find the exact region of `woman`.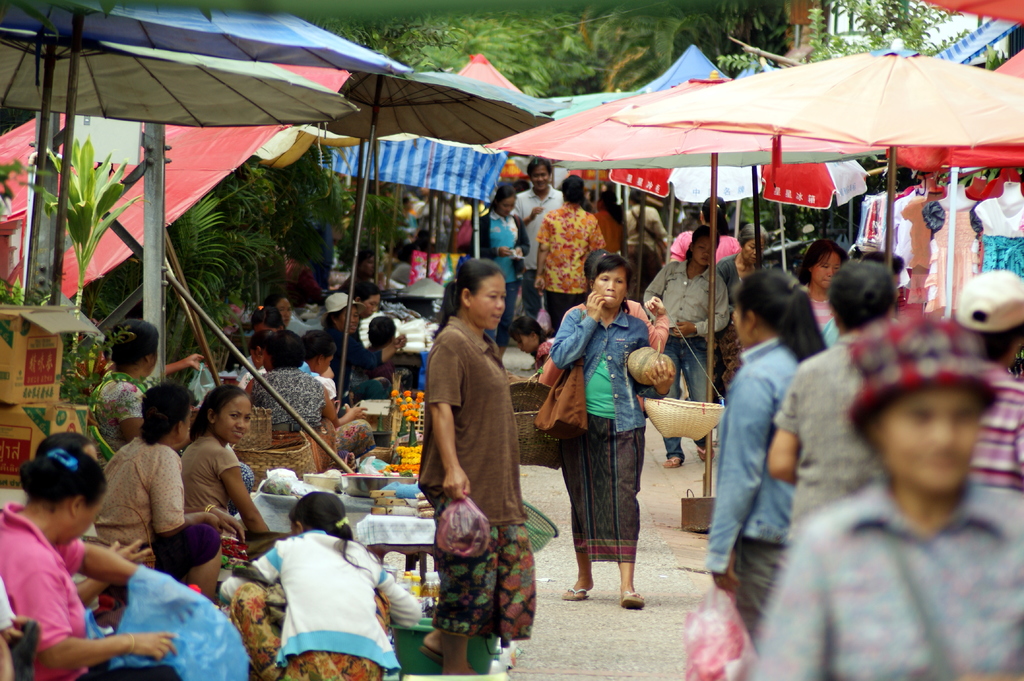
Exact region: [505, 315, 559, 370].
